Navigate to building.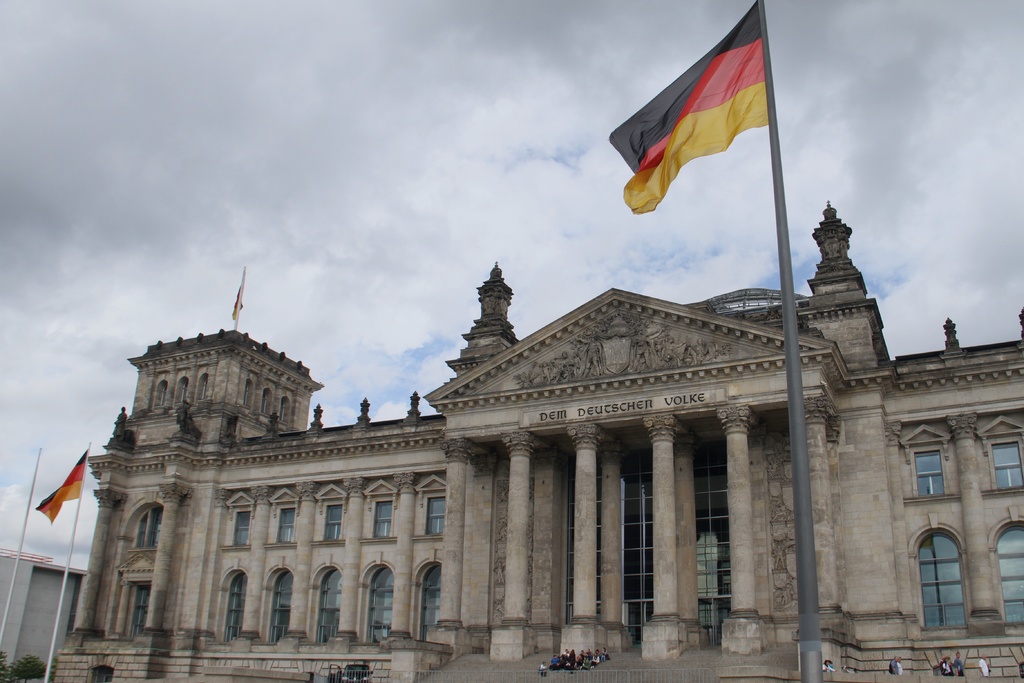
Navigation target: x1=0, y1=550, x2=89, y2=677.
